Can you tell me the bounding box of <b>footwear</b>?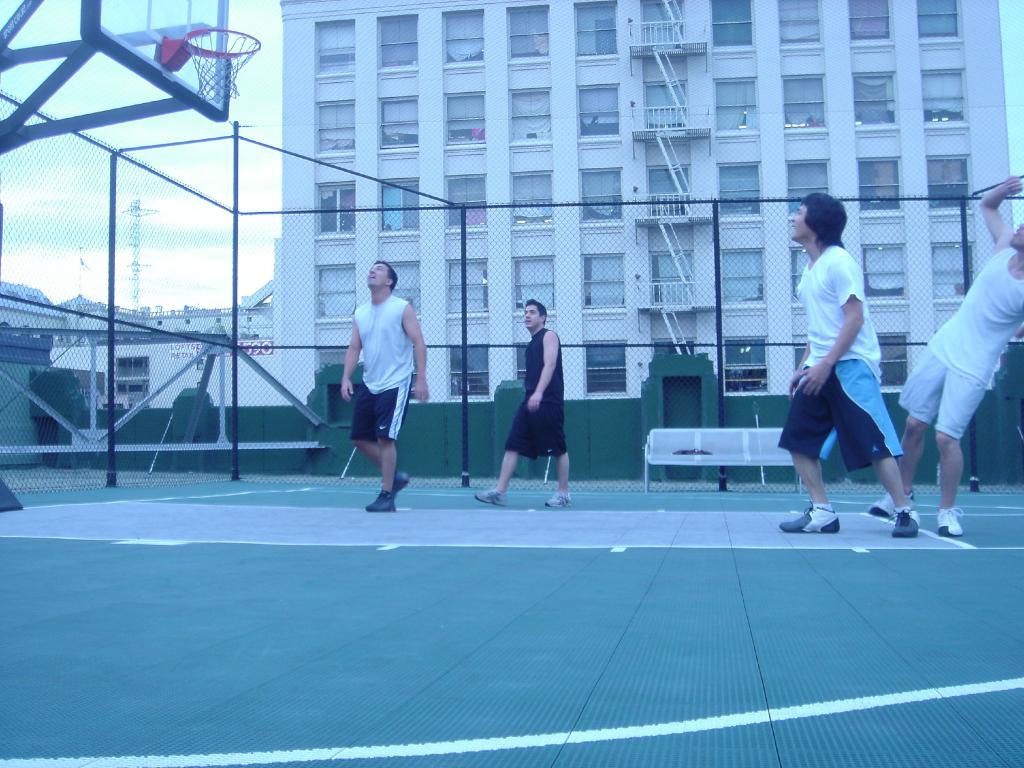
crop(867, 488, 905, 522).
